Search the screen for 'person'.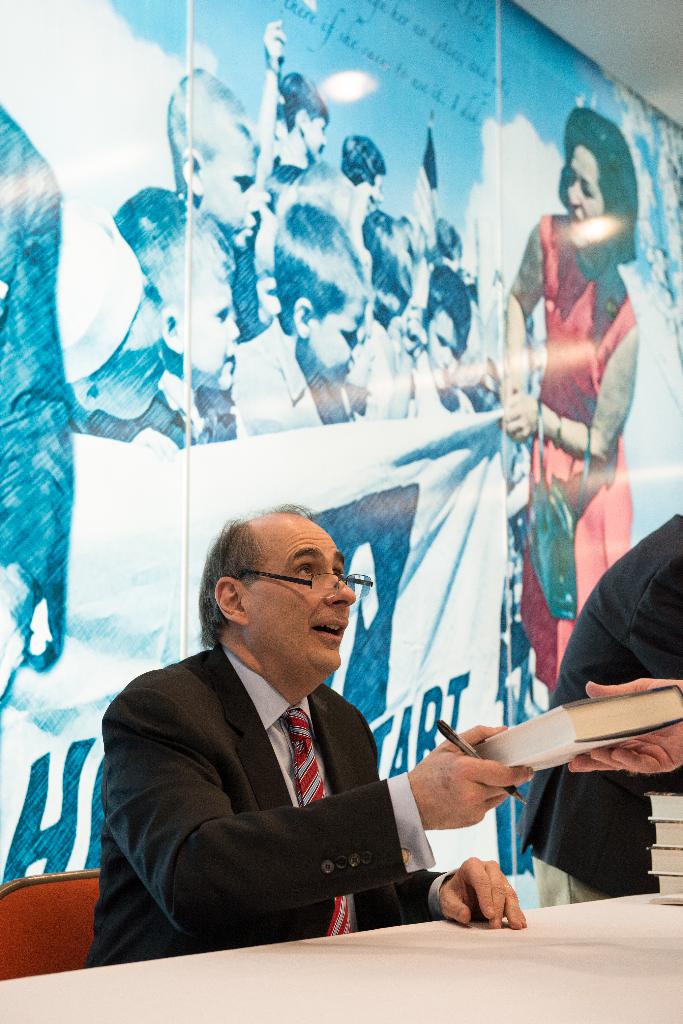
Found at l=518, t=514, r=682, b=909.
